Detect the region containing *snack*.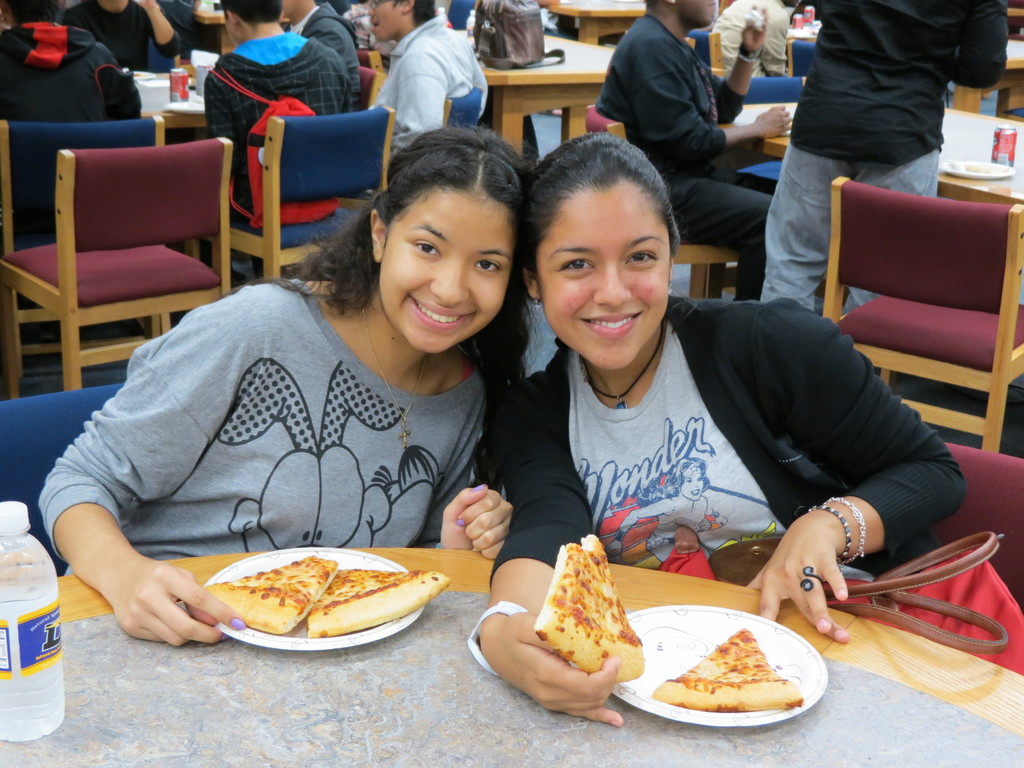
<bbox>535, 538, 641, 687</bbox>.
